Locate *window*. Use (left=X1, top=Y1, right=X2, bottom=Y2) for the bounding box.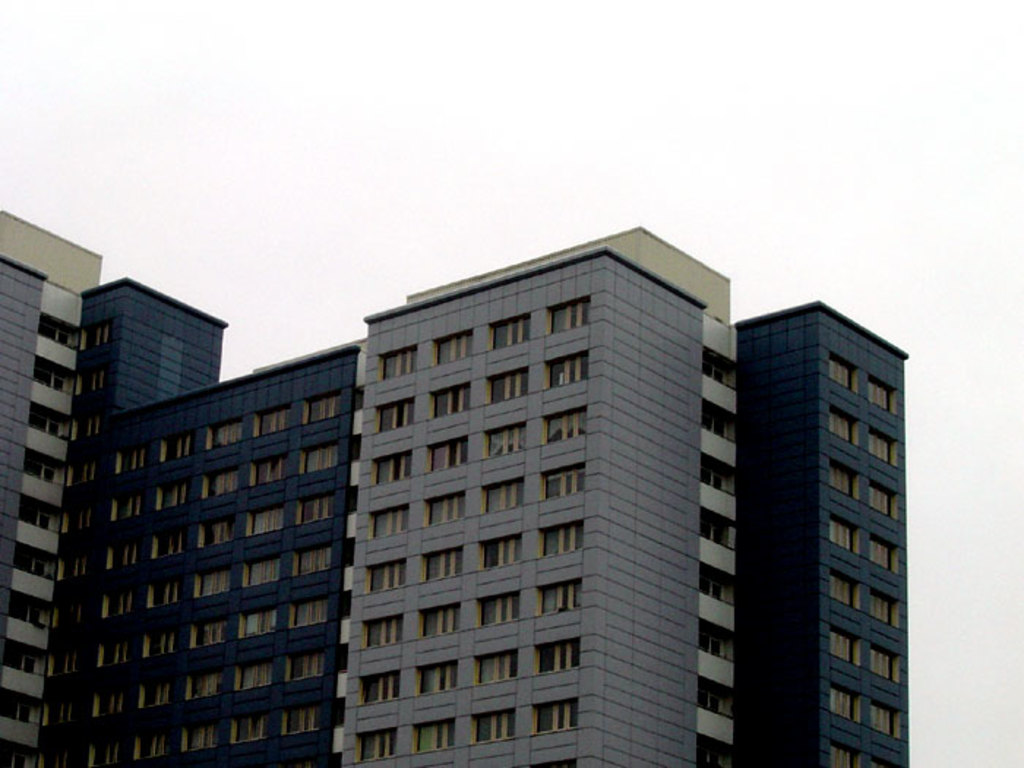
(left=414, top=386, right=464, bottom=432).
